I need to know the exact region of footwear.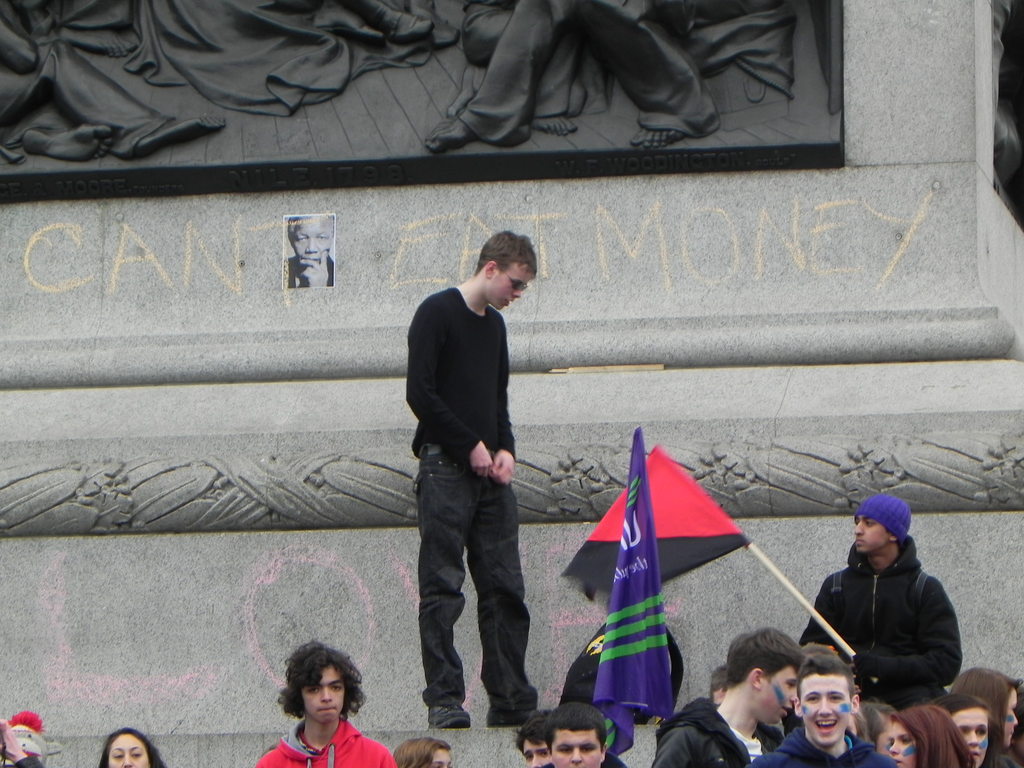
Region: region(429, 701, 474, 731).
